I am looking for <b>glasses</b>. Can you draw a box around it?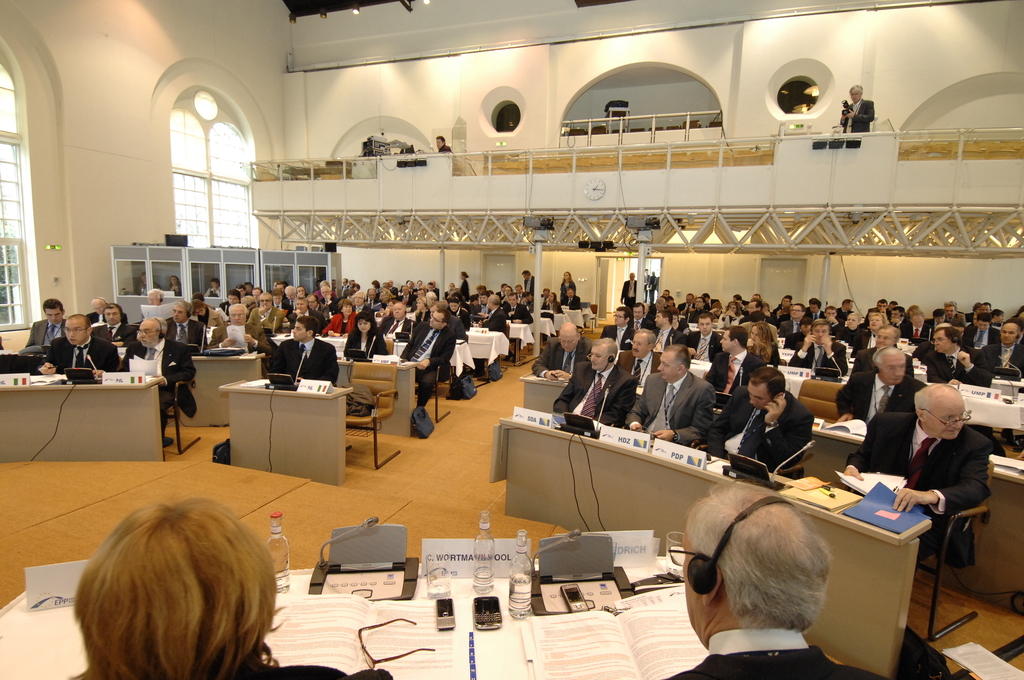
Sure, the bounding box is {"left": 356, "top": 617, "right": 438, "bottom": 671}.
